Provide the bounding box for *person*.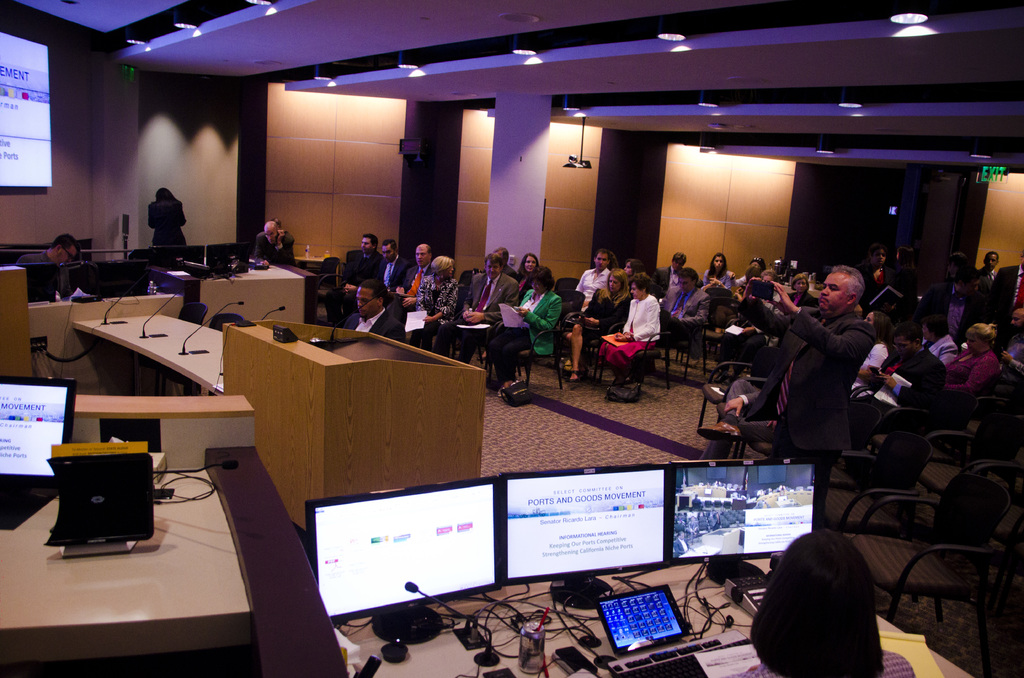
left=746, top=524, right=922, bottom=677.
